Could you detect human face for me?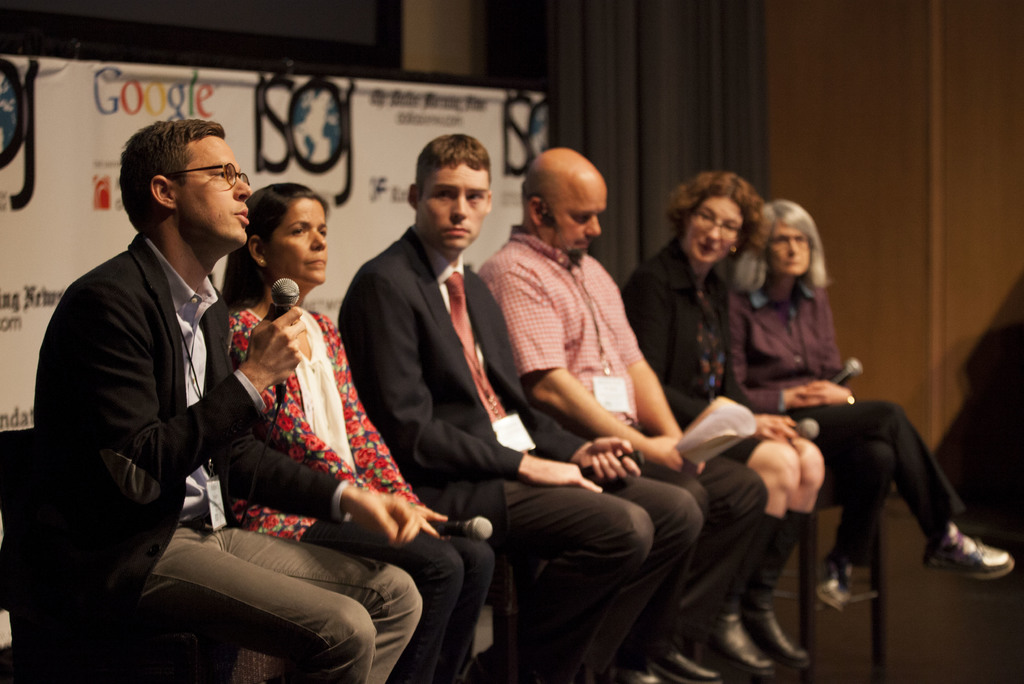
Detection result: detection(770, 229, 808, 271).
